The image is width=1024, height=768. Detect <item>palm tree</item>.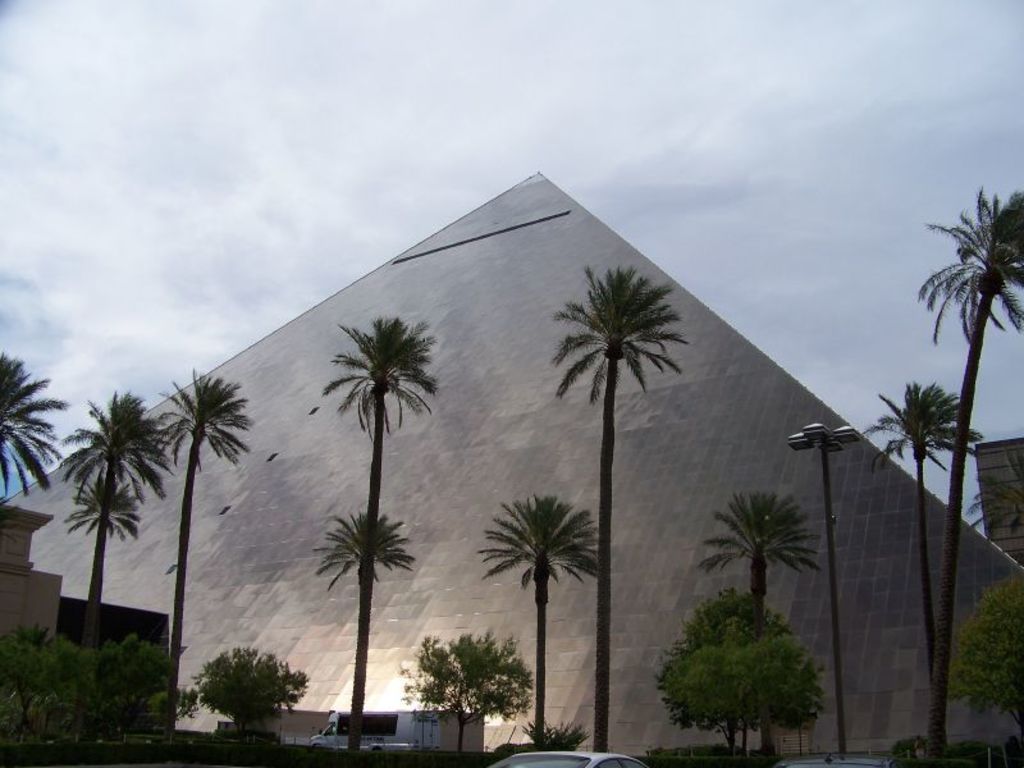
Detection: BBox(151, 366, 265, 695).
